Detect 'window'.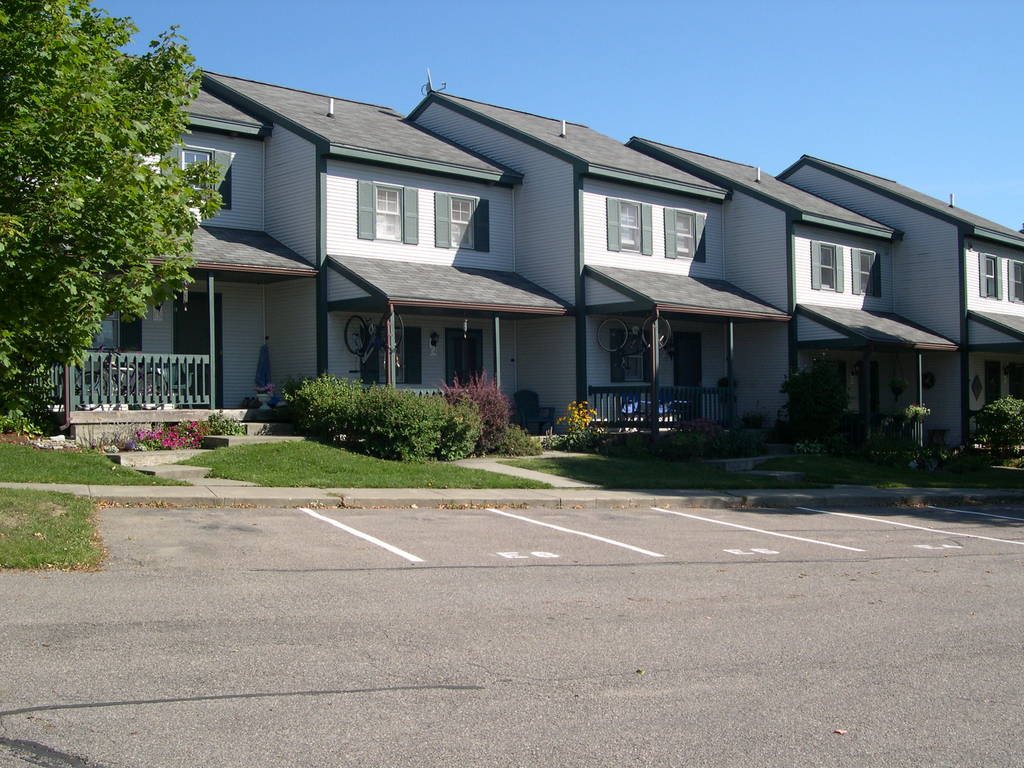
Detected at (x1=851, y1=249, x2=881, y2=294).
